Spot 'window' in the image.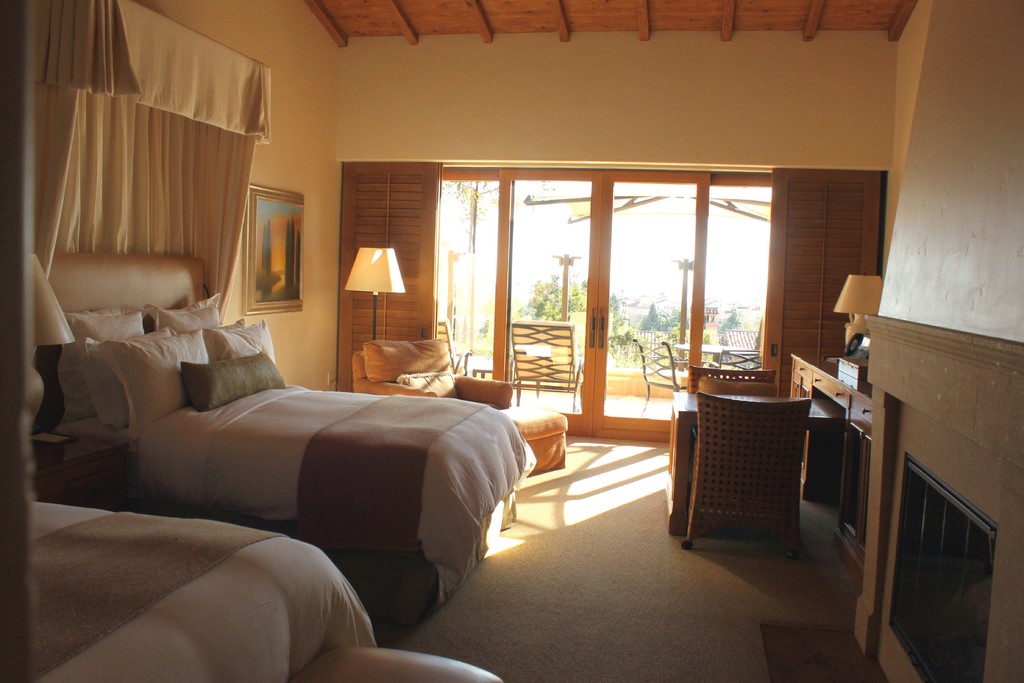
'window' found at Rect(596, 178, 695, 418).
